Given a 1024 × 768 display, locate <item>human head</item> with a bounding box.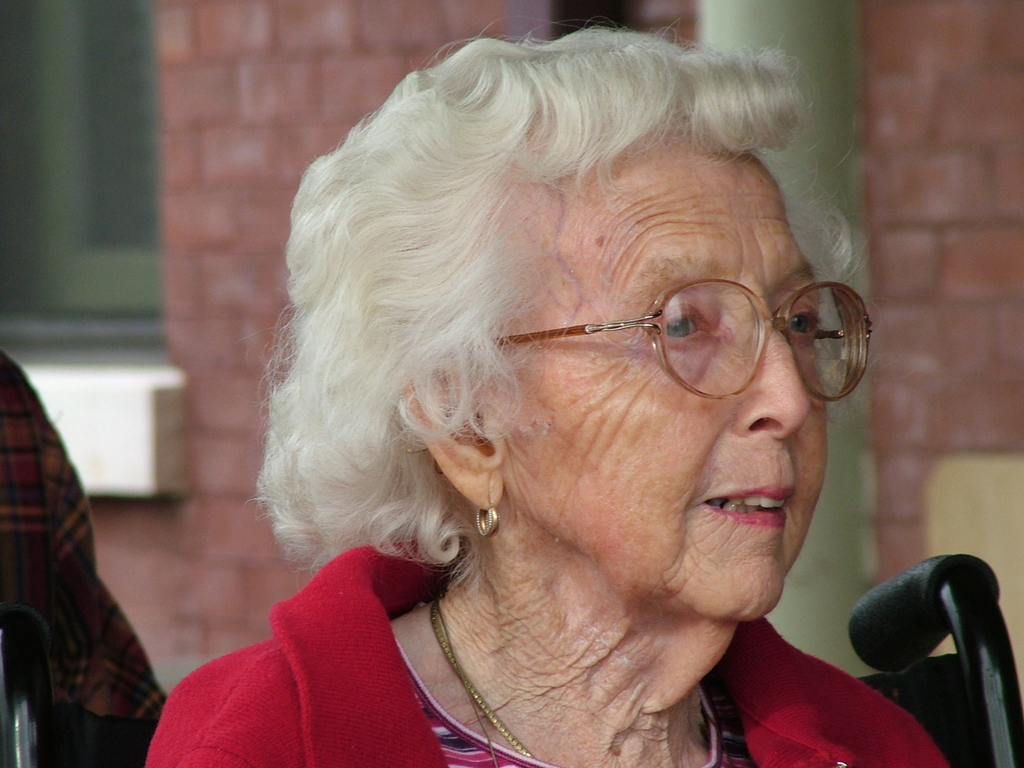
Located: [281, 33, 862, 572].
